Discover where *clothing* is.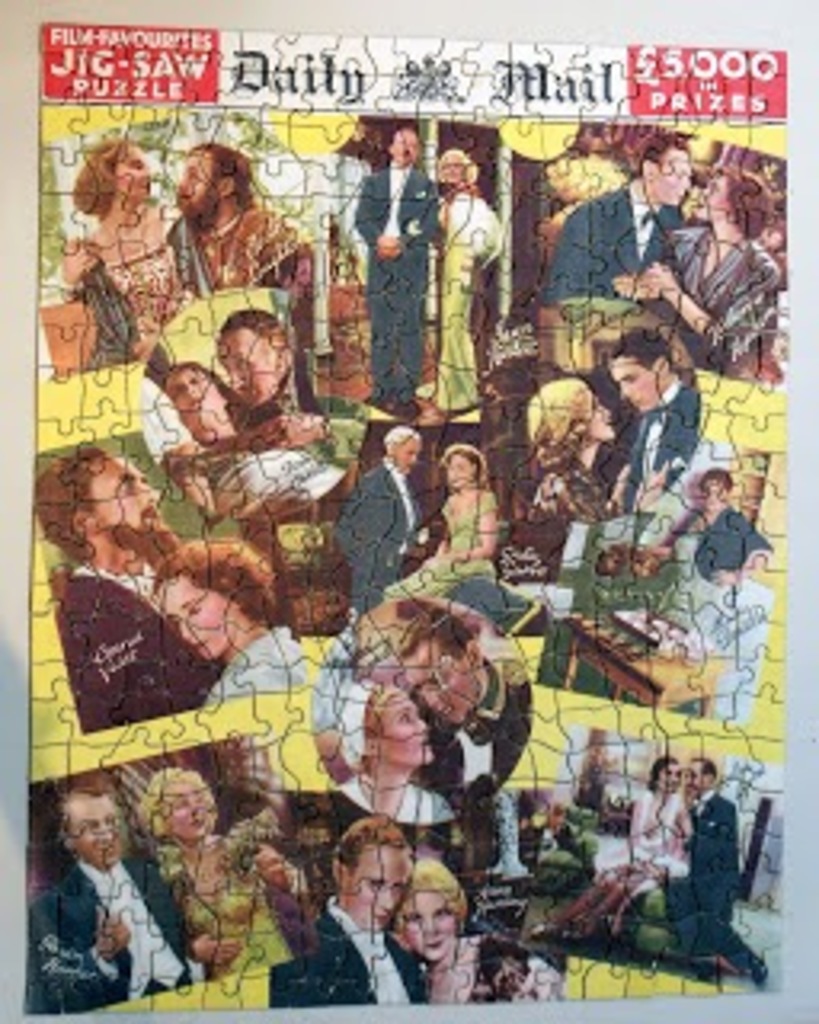
Discovered at bbox(214, 624, 317, 698).
